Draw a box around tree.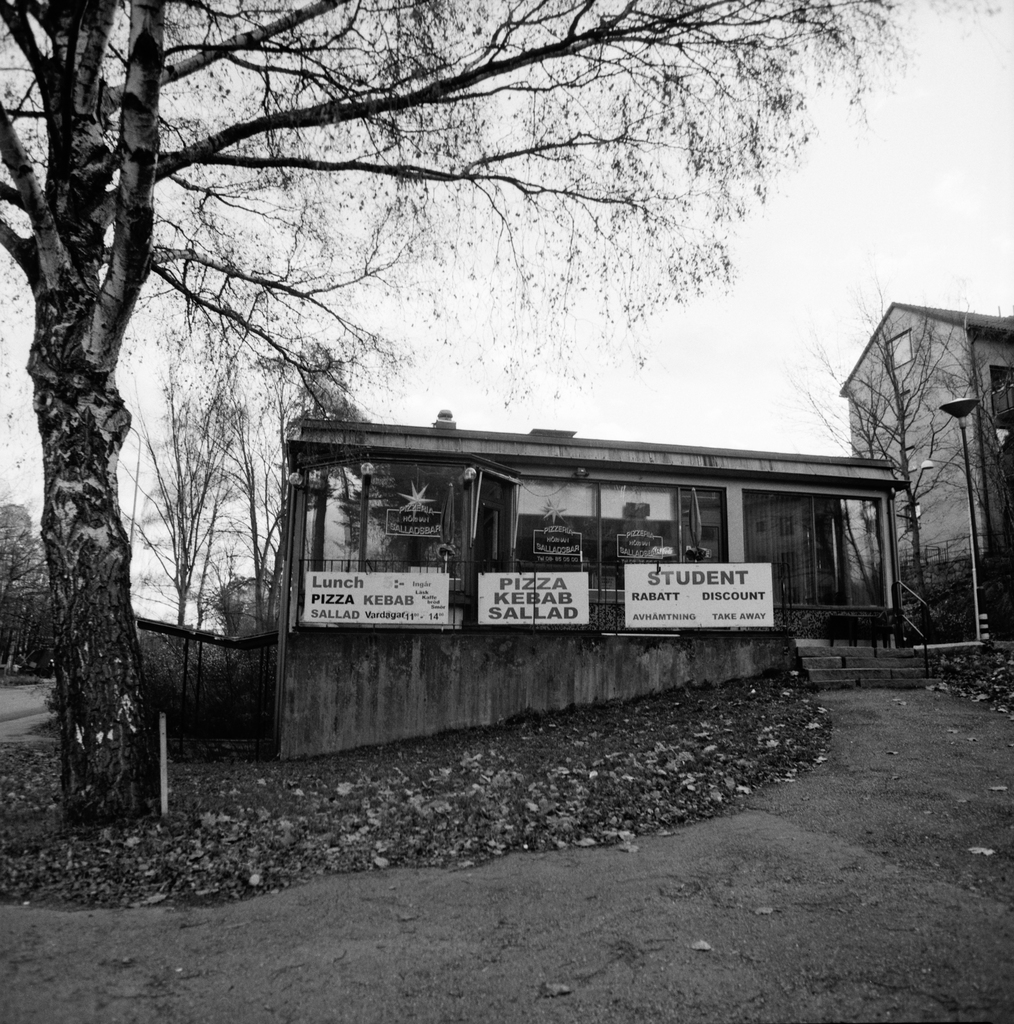
region(840, 246, 1001, 554).
